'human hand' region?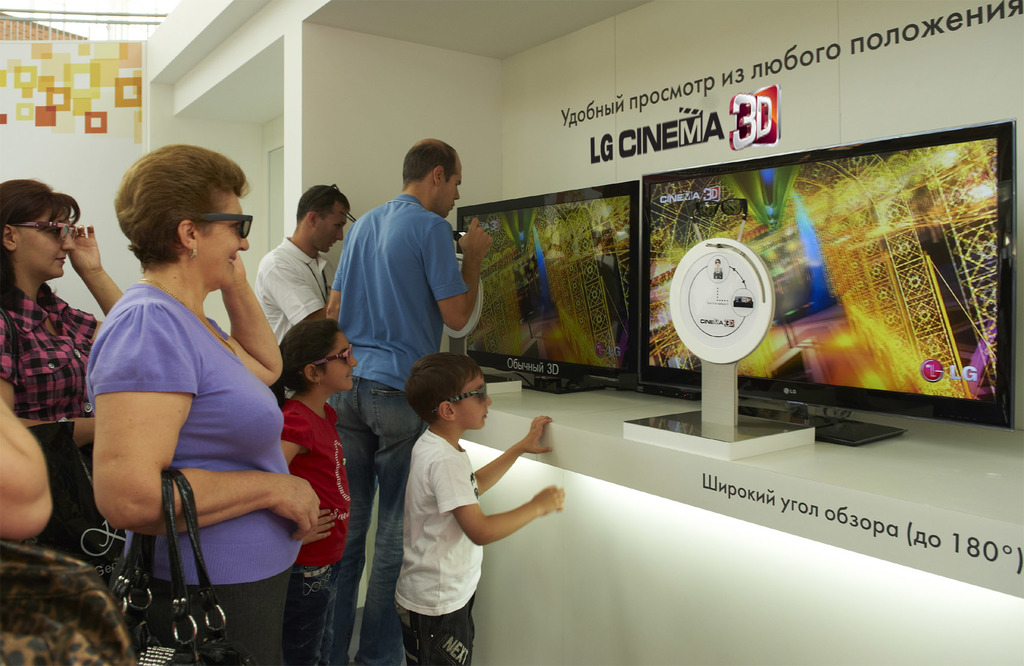
212, 466, 308, 555
